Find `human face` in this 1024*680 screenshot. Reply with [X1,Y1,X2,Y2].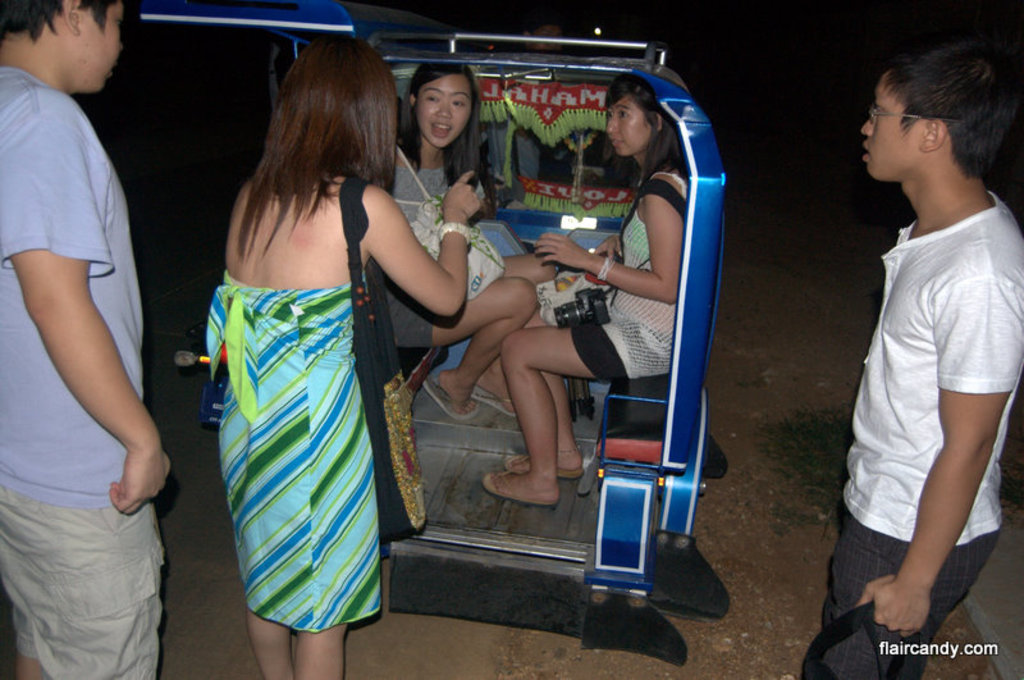
[413,74,470,147].
